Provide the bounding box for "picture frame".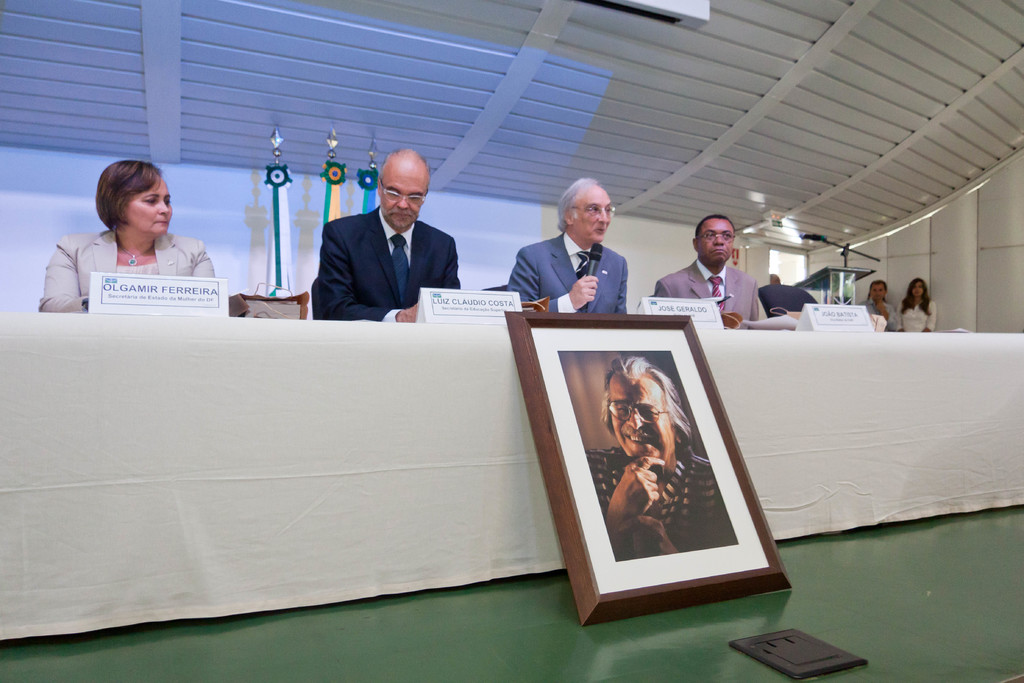
locate(497, 304, 798, 628).
